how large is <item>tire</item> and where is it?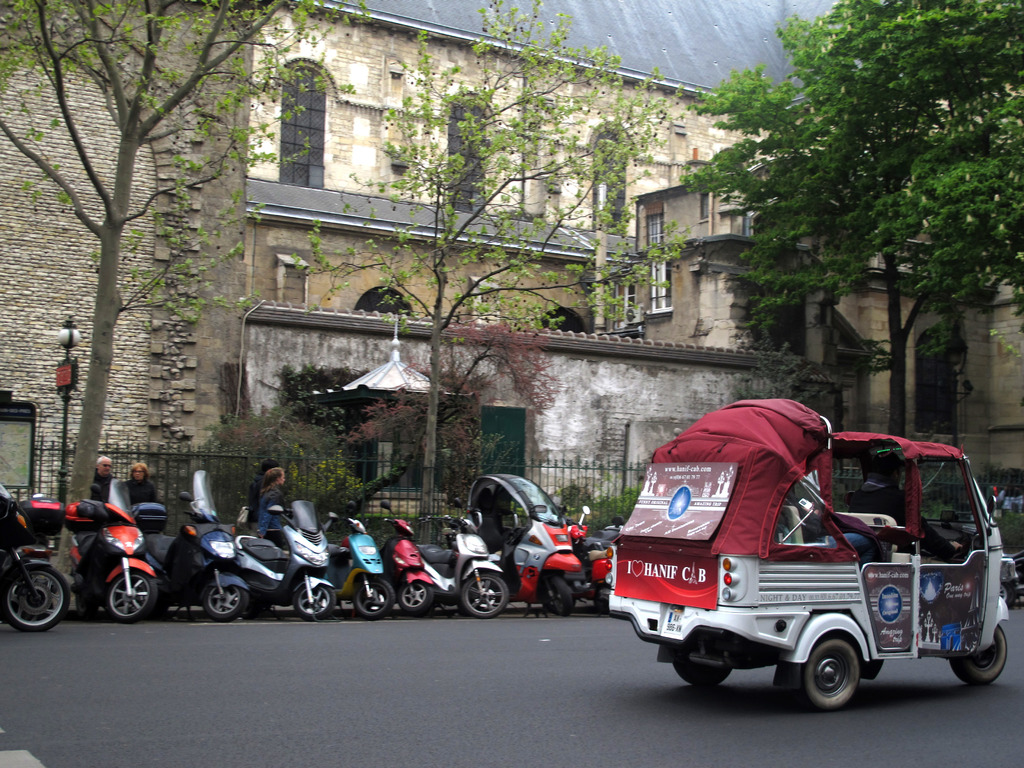
Bounding box: 673/641/734/691.
